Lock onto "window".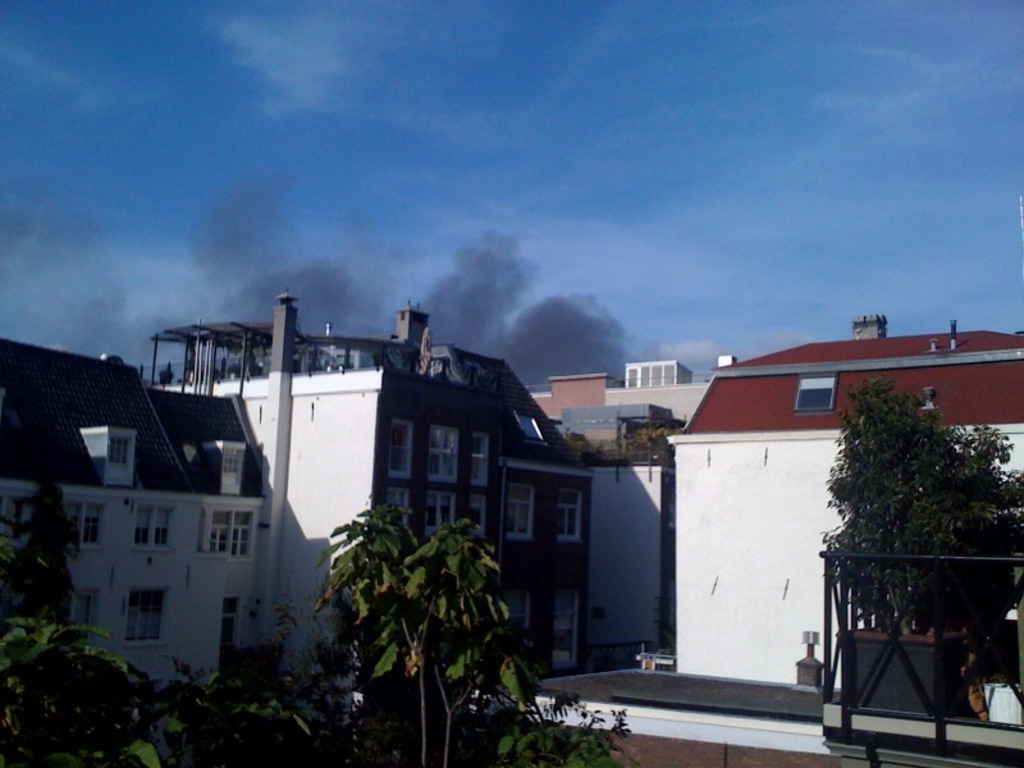
Locked: (x1=69, y1=586, x2=97, y2=639).
